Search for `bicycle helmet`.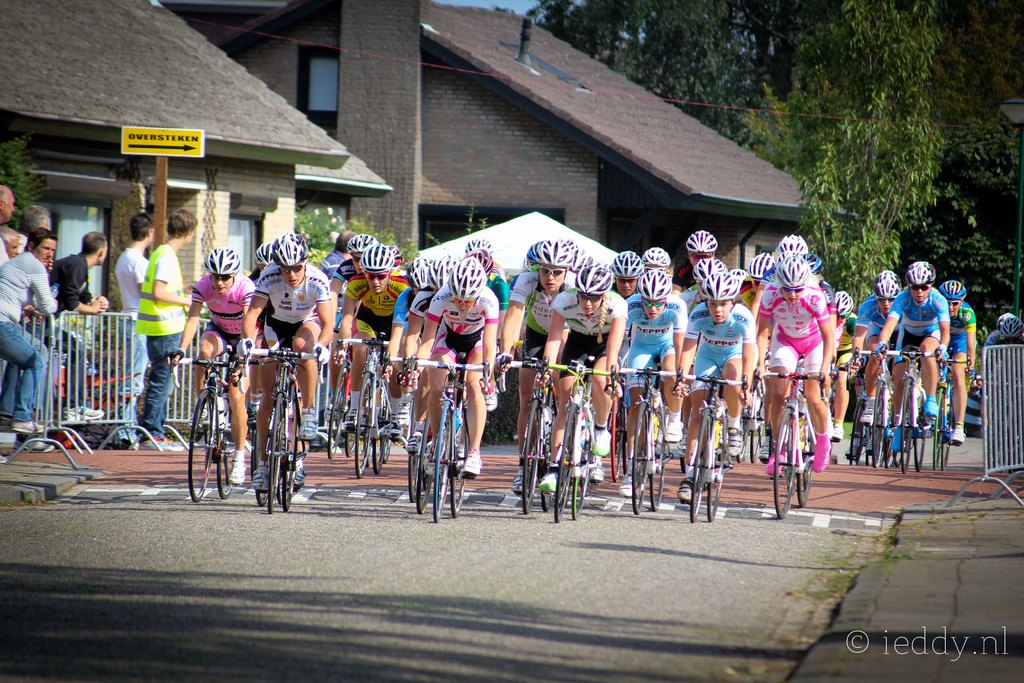
Found at select_region(781, 236, 810, 256).
